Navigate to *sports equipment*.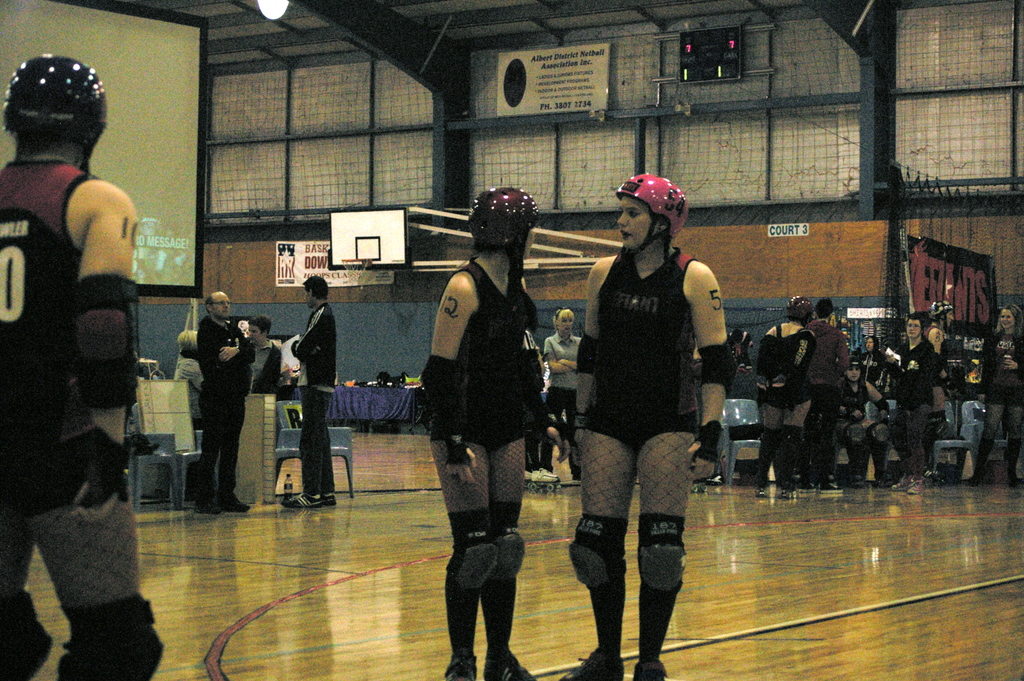
Navigation target: 844:353:863:383.
